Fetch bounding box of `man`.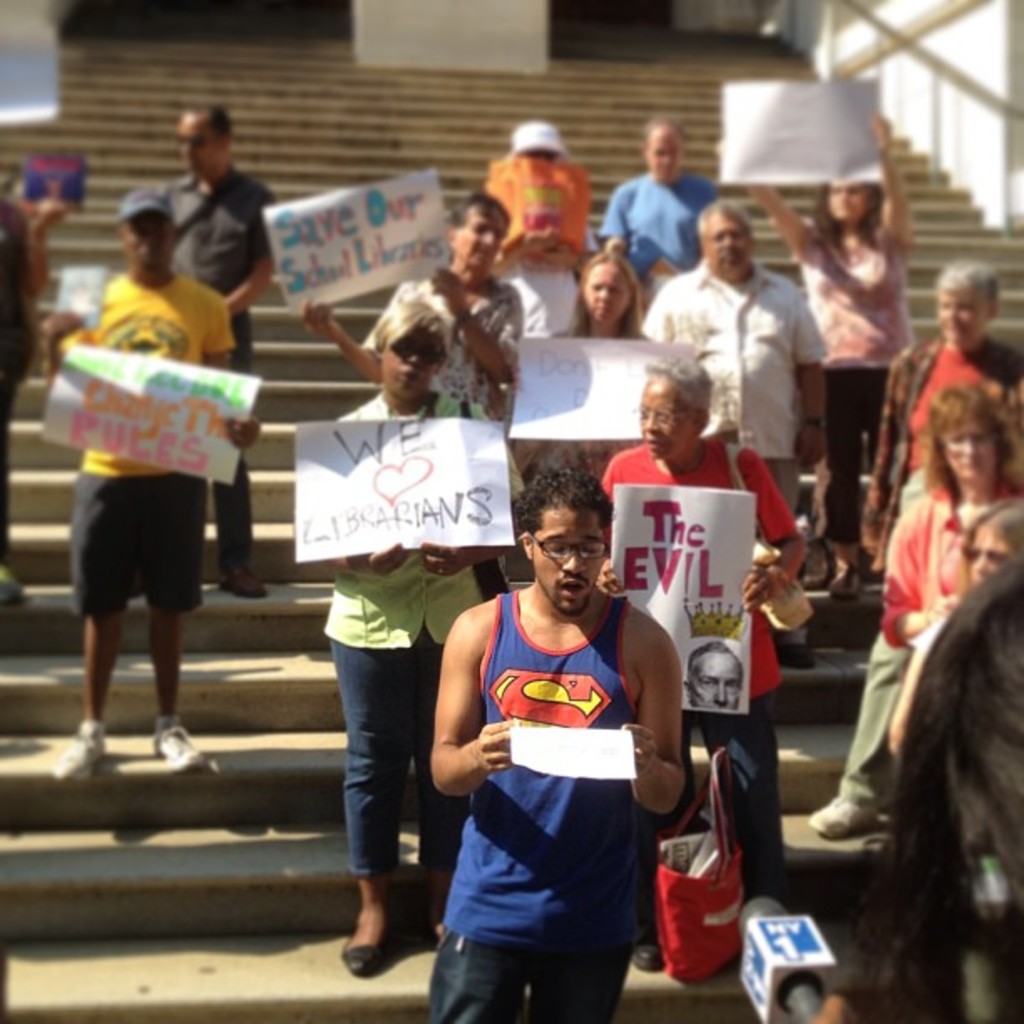
Bbox: (641, 197, 823, 519).
